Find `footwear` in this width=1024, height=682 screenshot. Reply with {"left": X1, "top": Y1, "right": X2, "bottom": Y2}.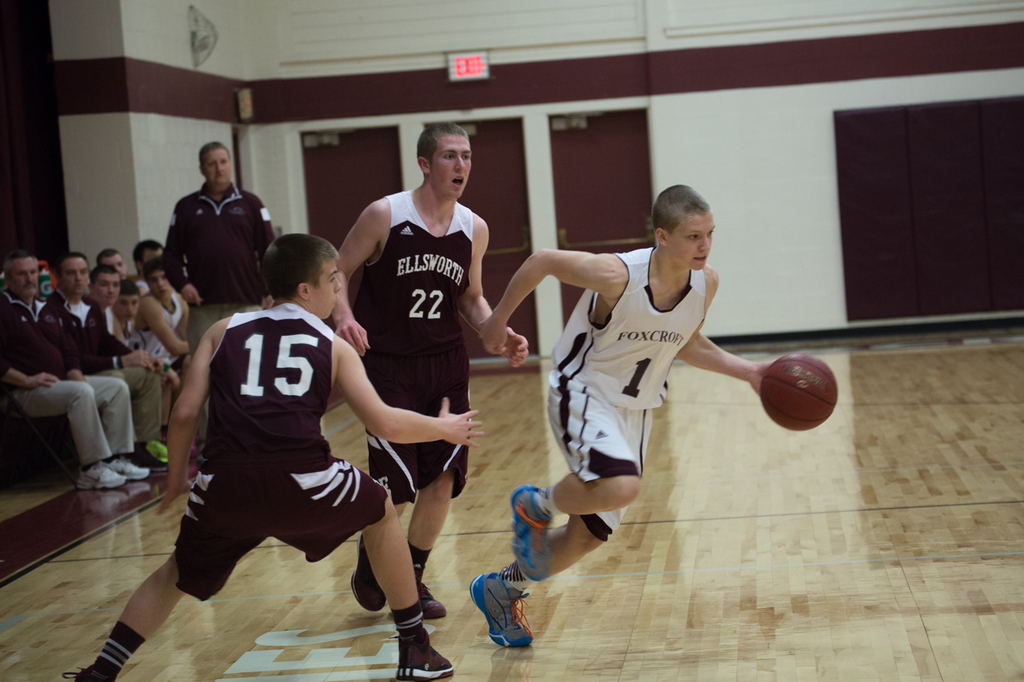
{"left": 401, "top": 624, "right": 448, "bottom": 678}.
